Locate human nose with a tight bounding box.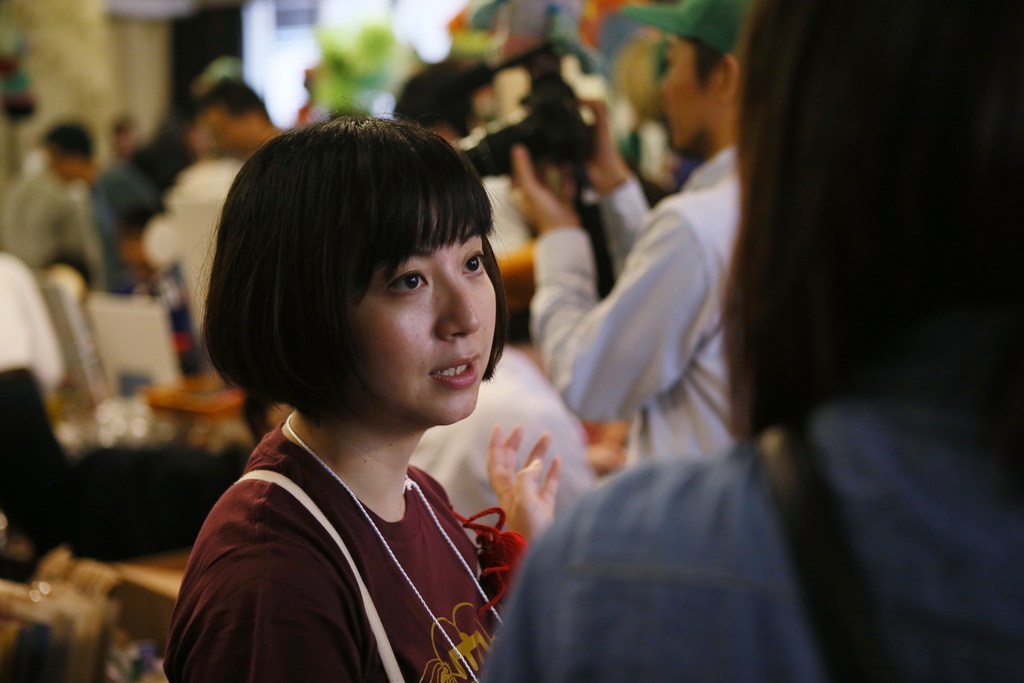
l=434, t=263, r=480, b=342.
